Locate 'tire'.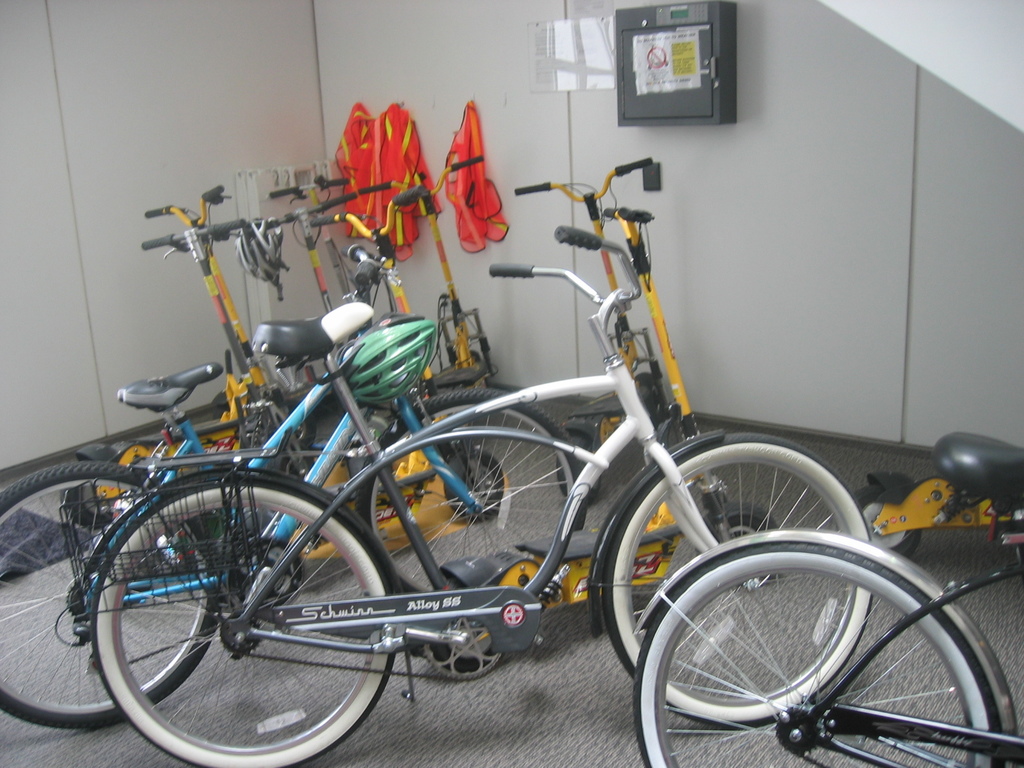
Bounding box: box(634, 371, 664, 424).
